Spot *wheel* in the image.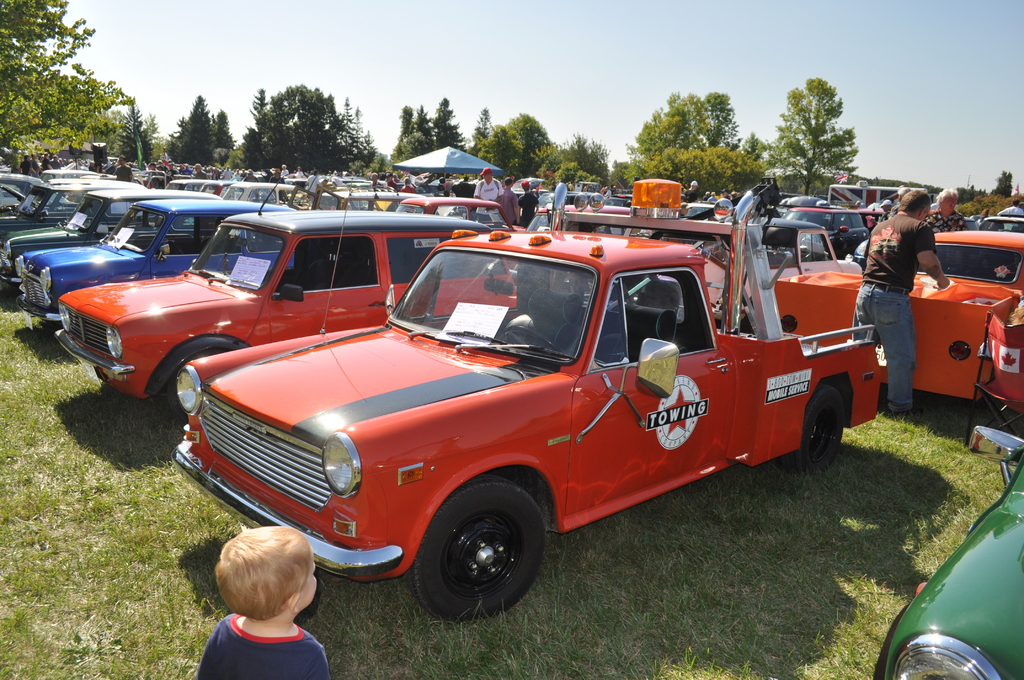
*wheel* found at [left=774, top=385, right=847, bottom=471].
